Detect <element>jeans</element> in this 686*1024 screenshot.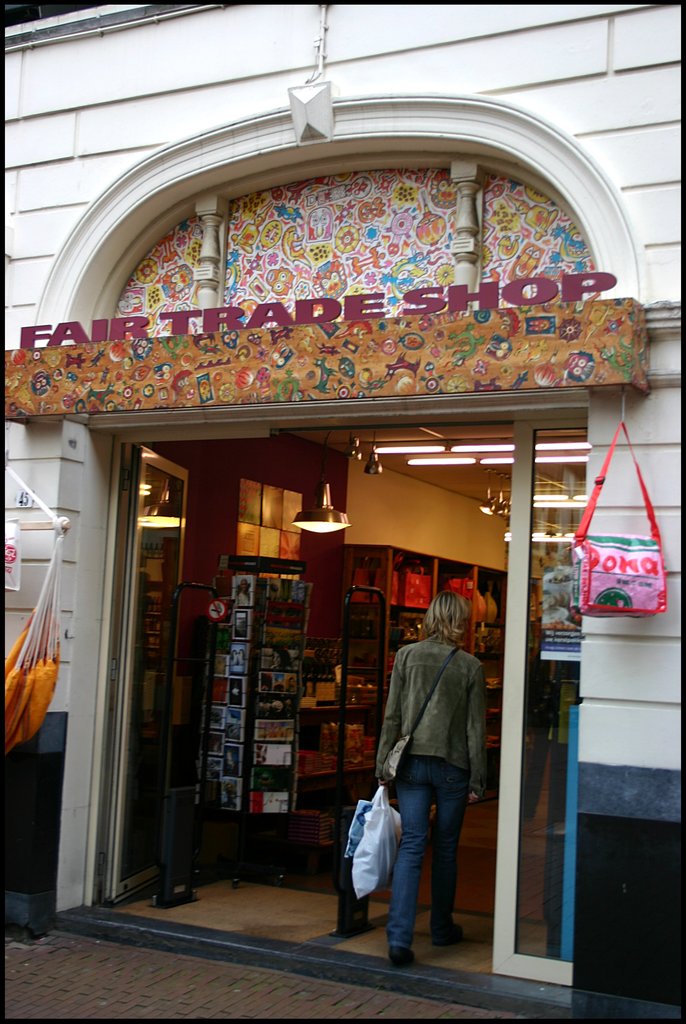
Detection: bbox(389, 729, 484, 972).
